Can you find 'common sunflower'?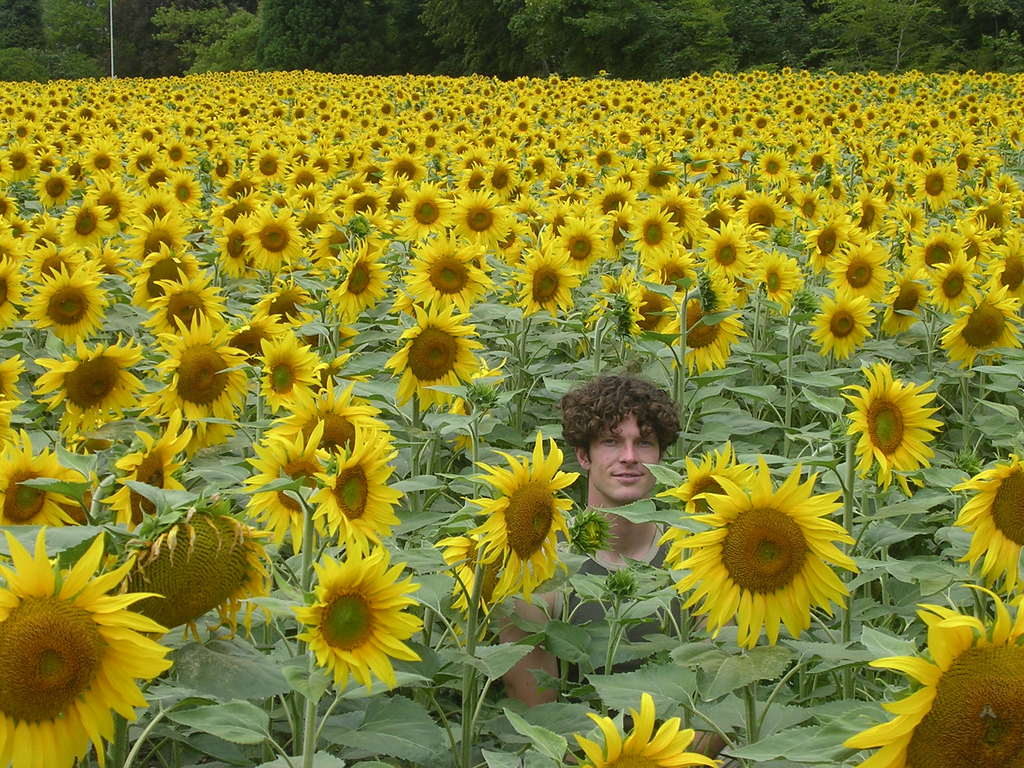
Yes, bounding box: [x1=291, y1=543, x2=413, y2=675].
